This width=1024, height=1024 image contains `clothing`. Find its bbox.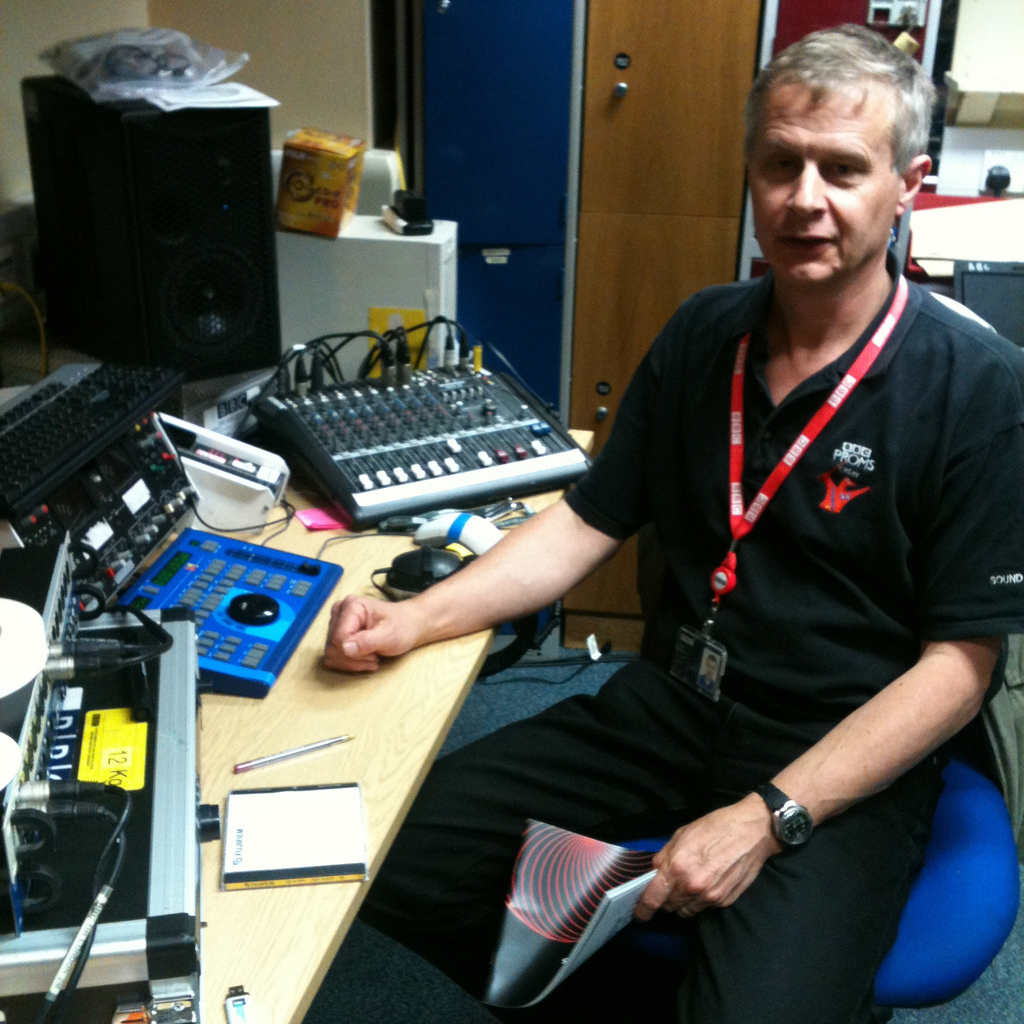
<bbox>388, 255, 1023, 1023</bbox>.
